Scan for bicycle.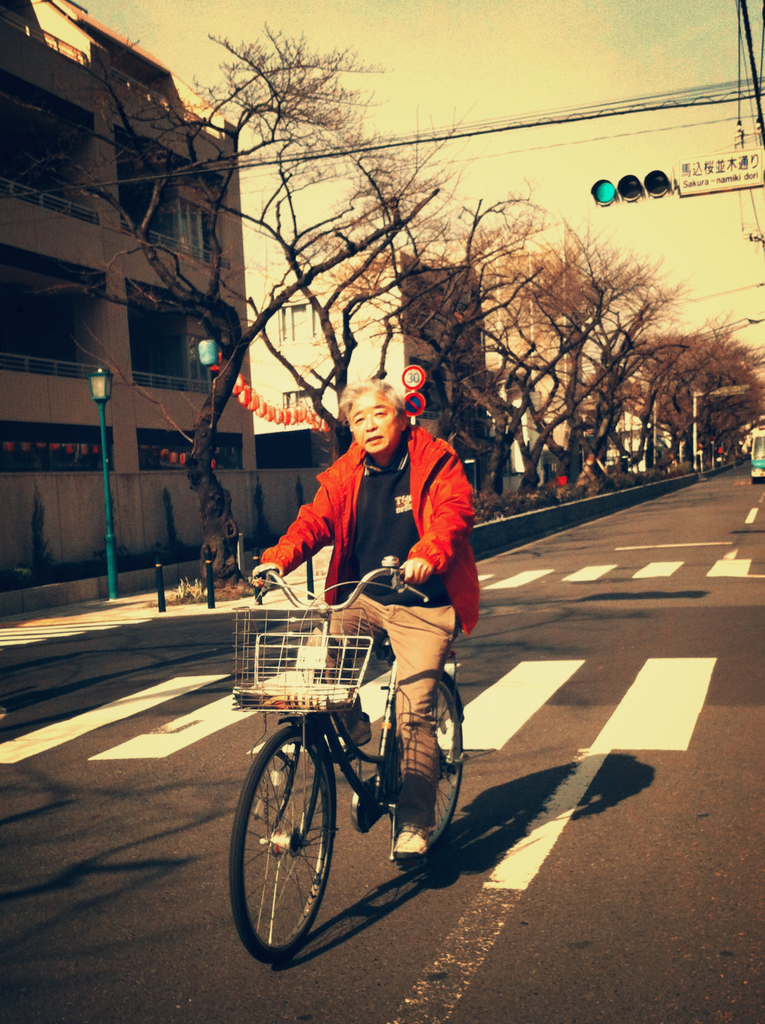
Scan result: locate(234, 555, 489, 952).
